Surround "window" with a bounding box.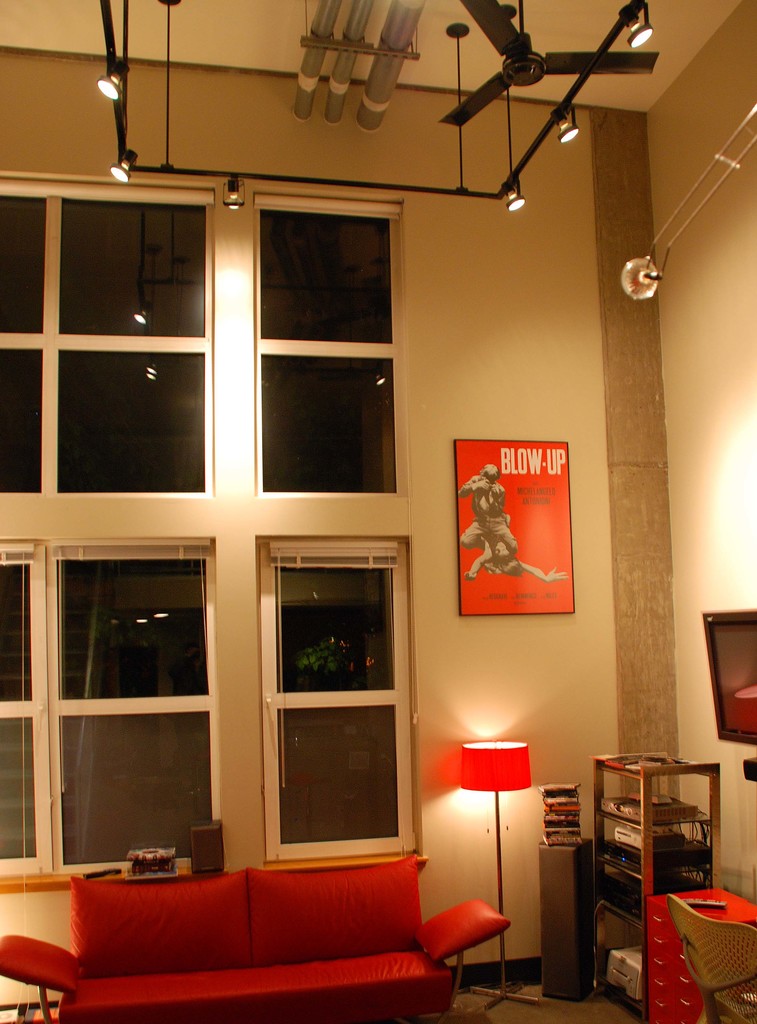
bbox=(0, 170, 212, 499).
